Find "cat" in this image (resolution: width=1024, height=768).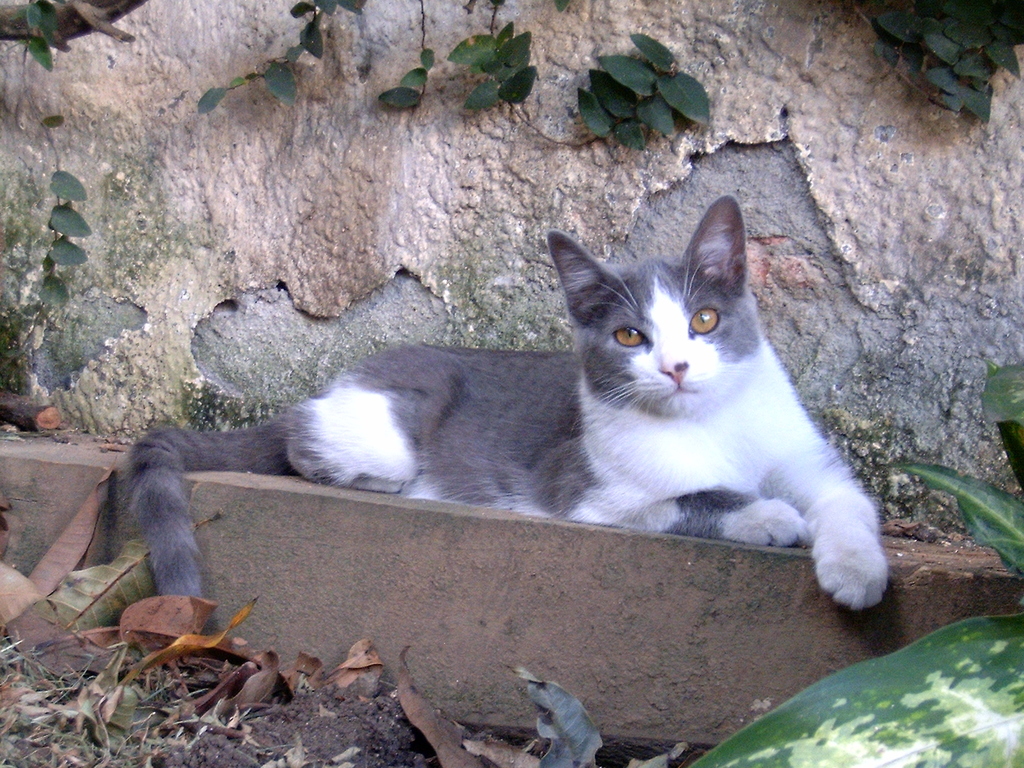
119/188/885/637.
